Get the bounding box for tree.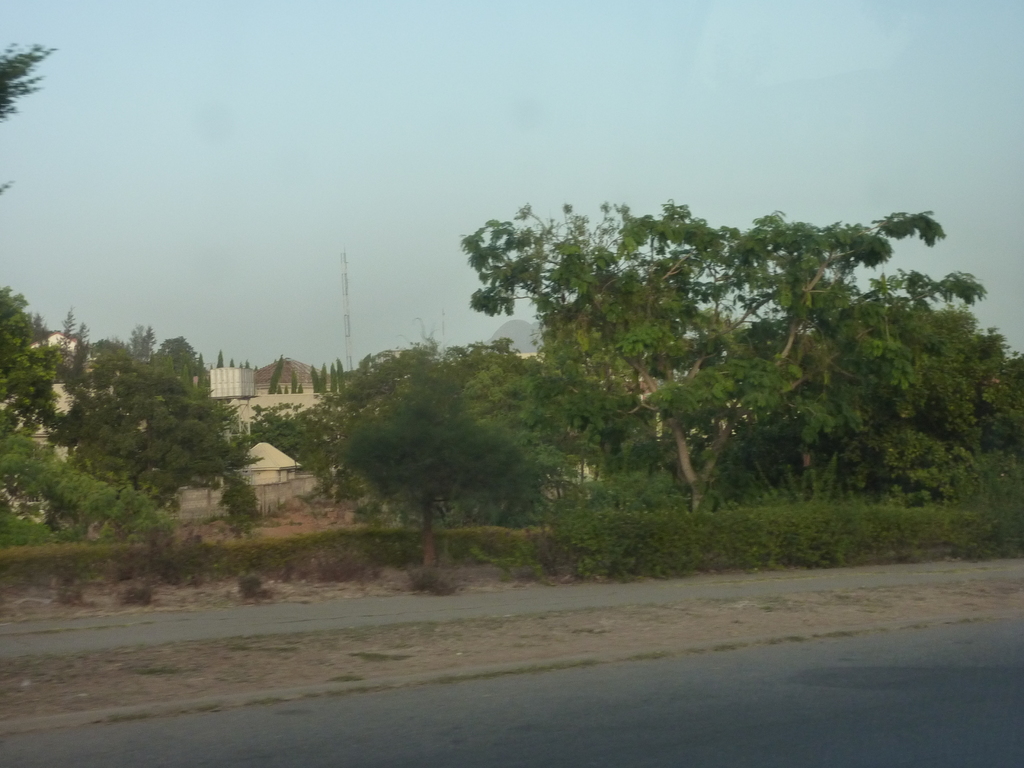
331:358:529:591.
